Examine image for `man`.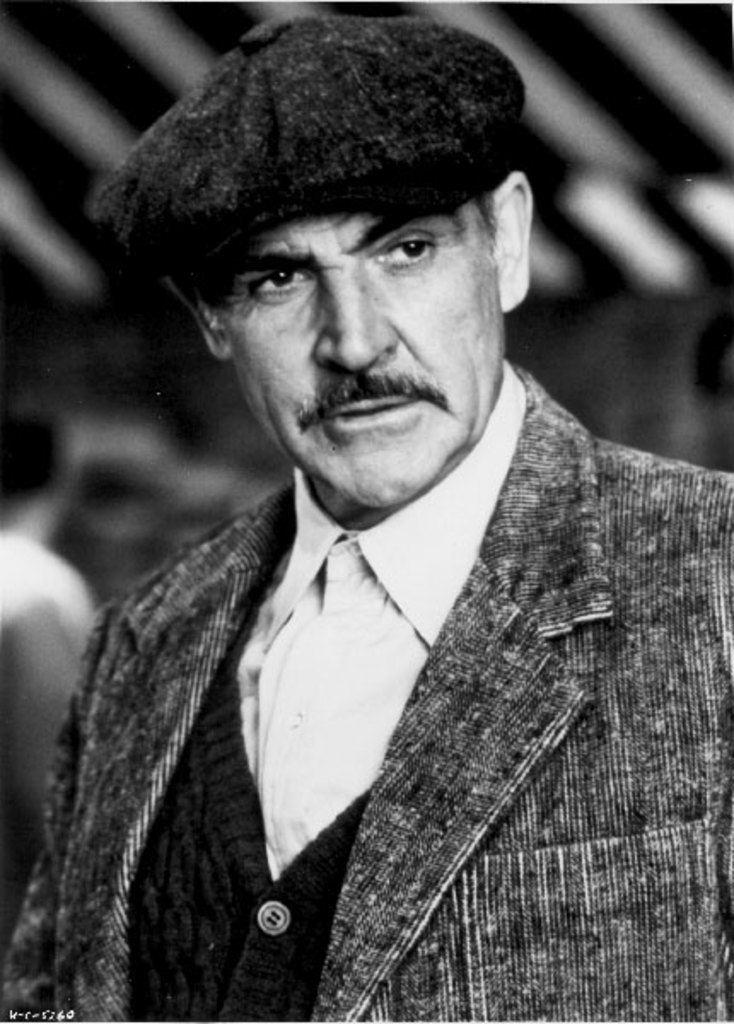
Examination result: (left=2, top=10, right=732, bottom=1022).
